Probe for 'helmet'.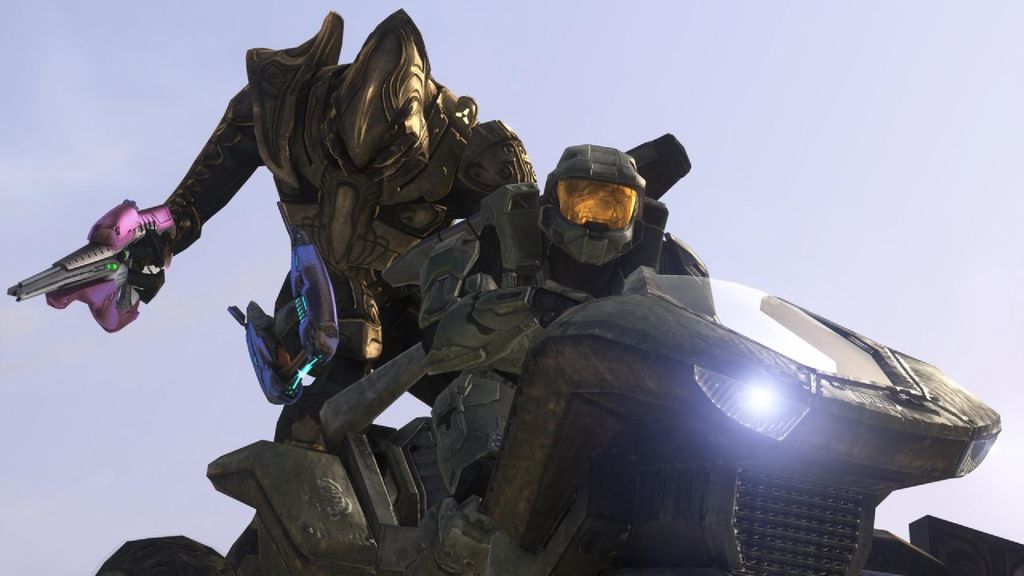
Probe result: box(535, 134, 661, 277).
